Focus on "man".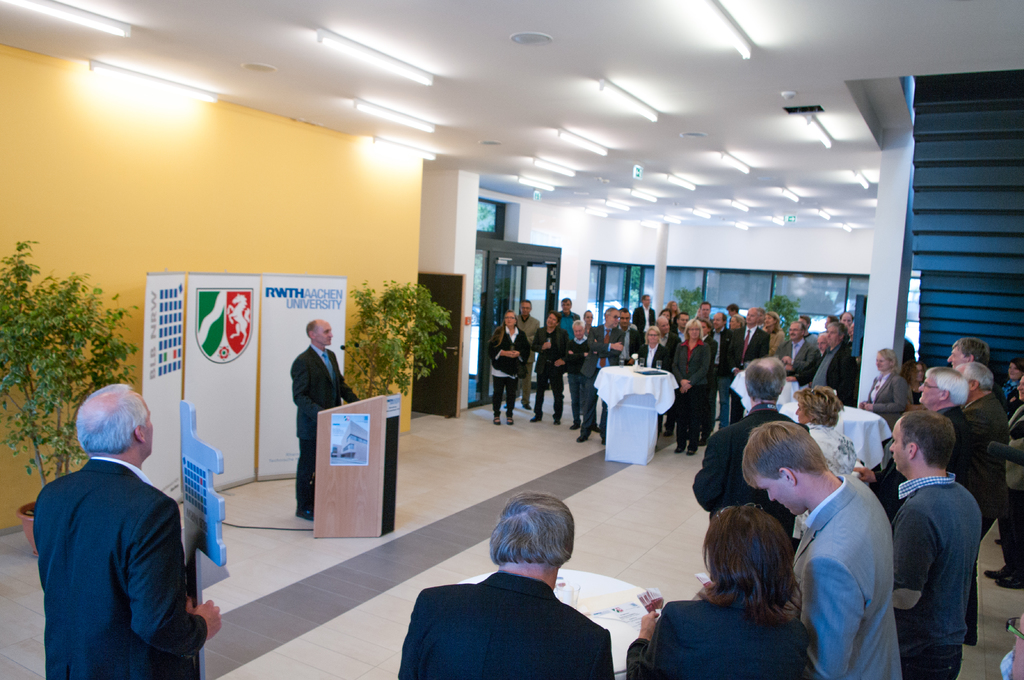
Focused at Rect(775, 319, 817, 393).
